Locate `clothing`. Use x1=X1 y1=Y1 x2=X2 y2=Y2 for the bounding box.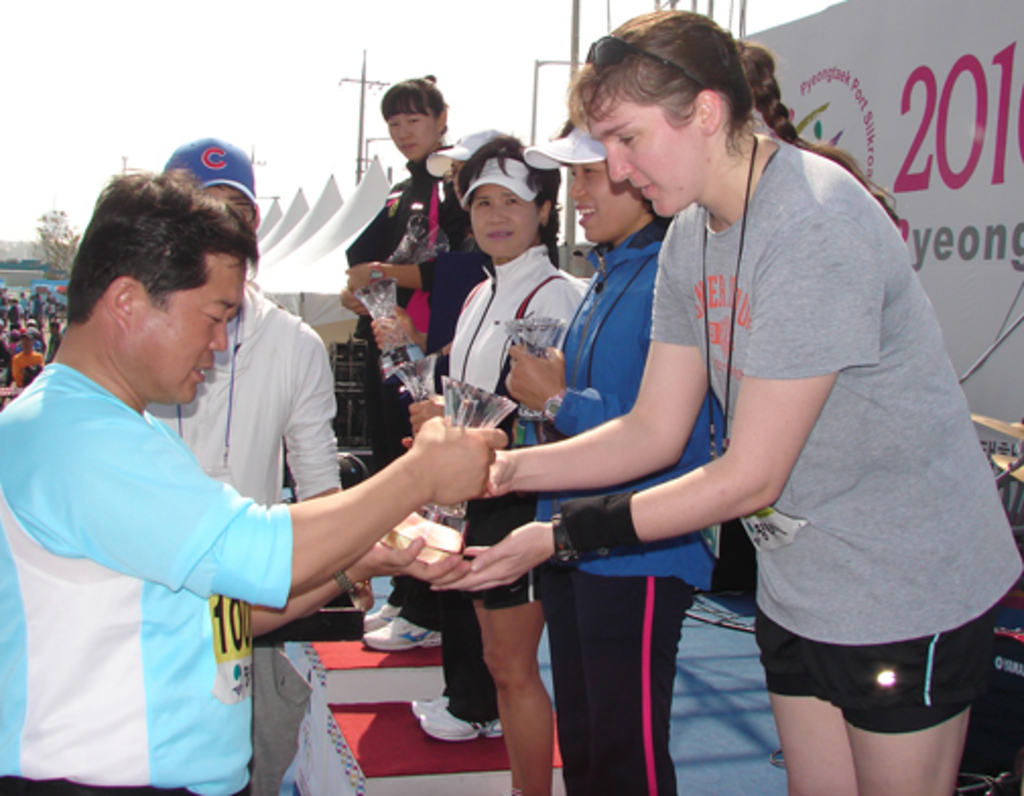
x1=538 y1=221 x2=727 y2=569.
